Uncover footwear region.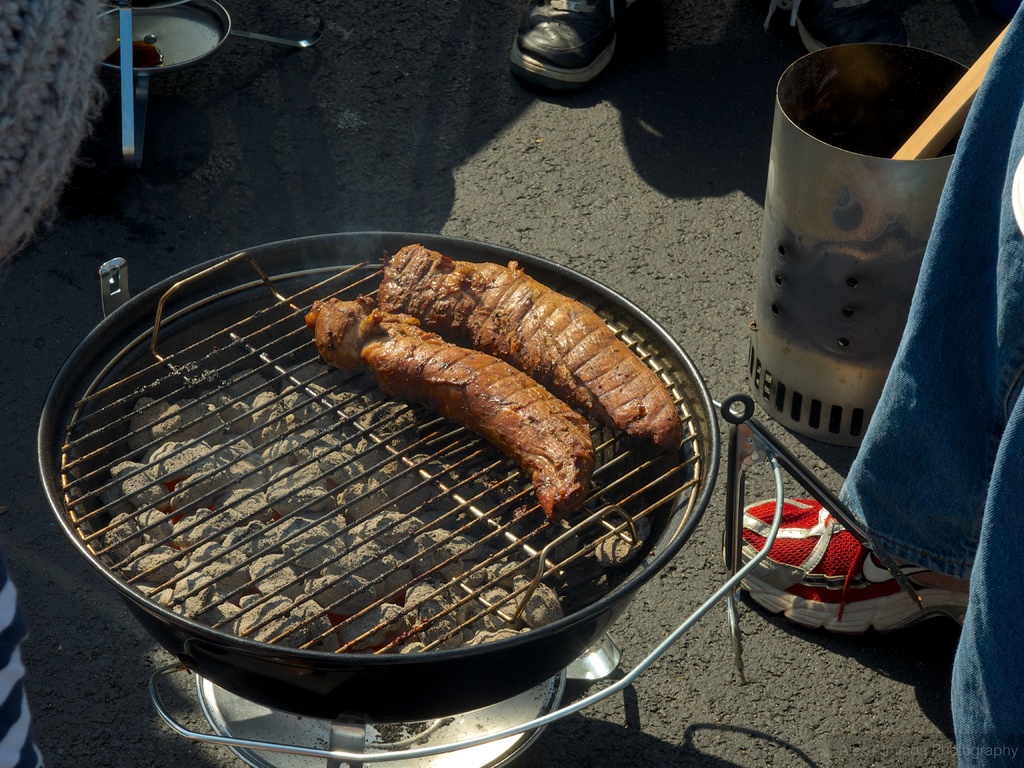
Uncovered: x1=762, y1=0, x2=917, y2=58.
